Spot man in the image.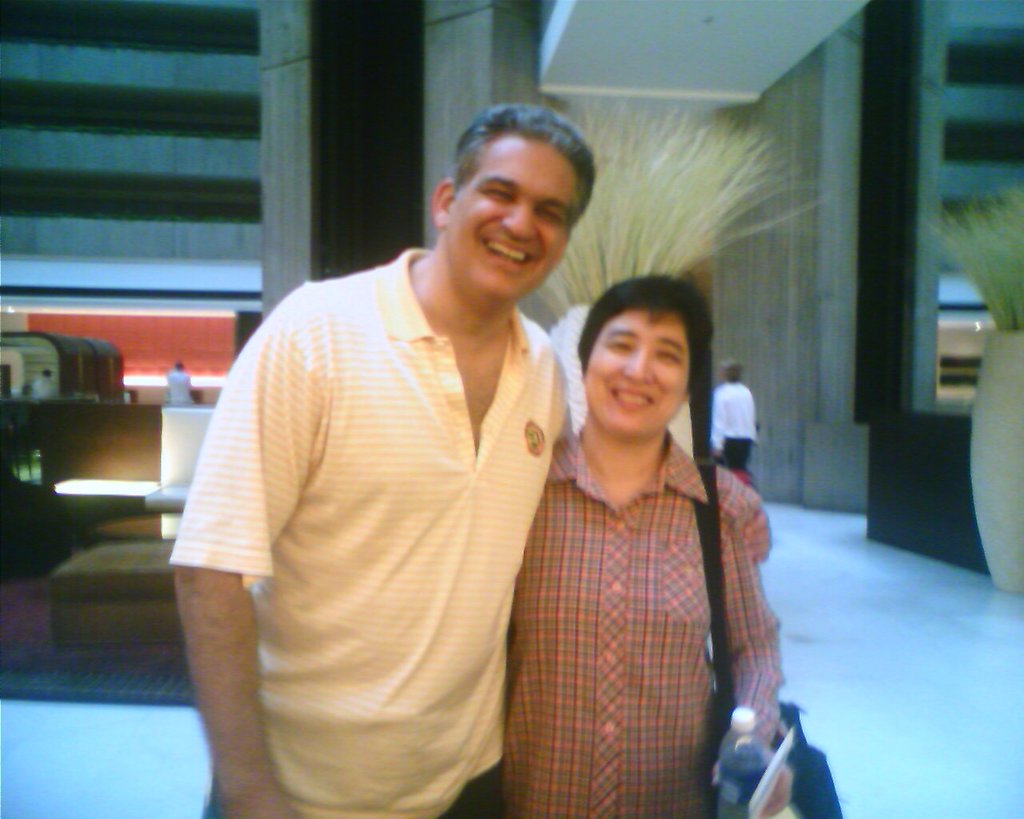
man found at [x1=714, y1=358, x2=754, y2=472].
